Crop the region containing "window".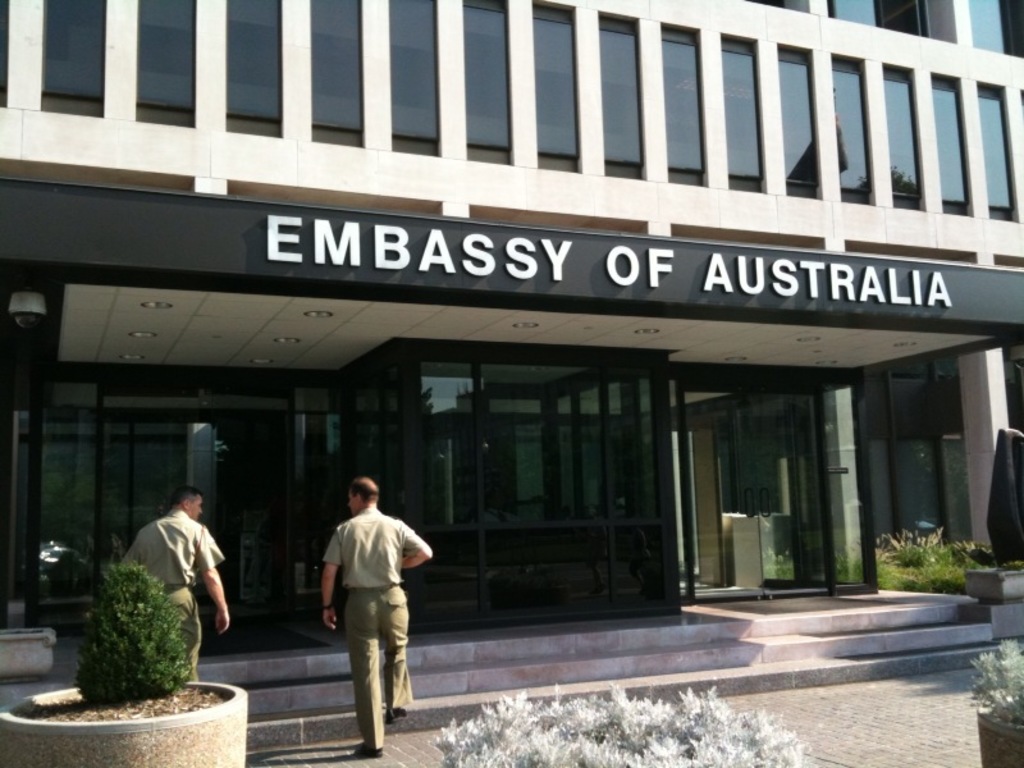
Crop region: left=827, top=0, right=934, bottom=42.
